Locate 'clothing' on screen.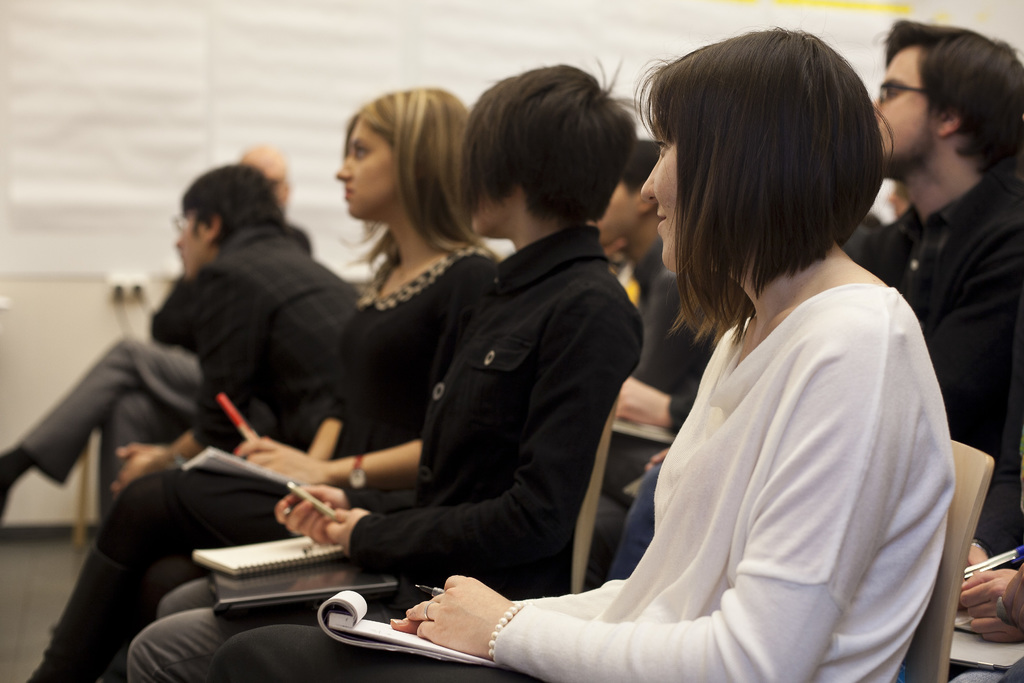
On screen at rect(893, 176, 1023, 450).
